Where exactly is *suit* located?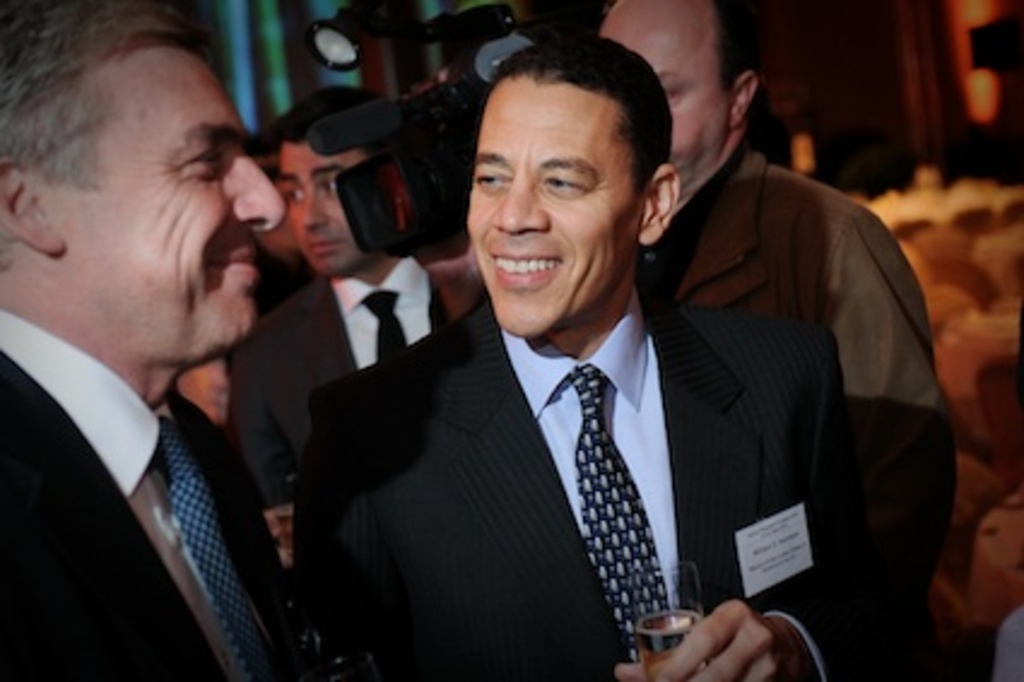
Its bounding box is <region>251, 284, 858, 646</region>.
